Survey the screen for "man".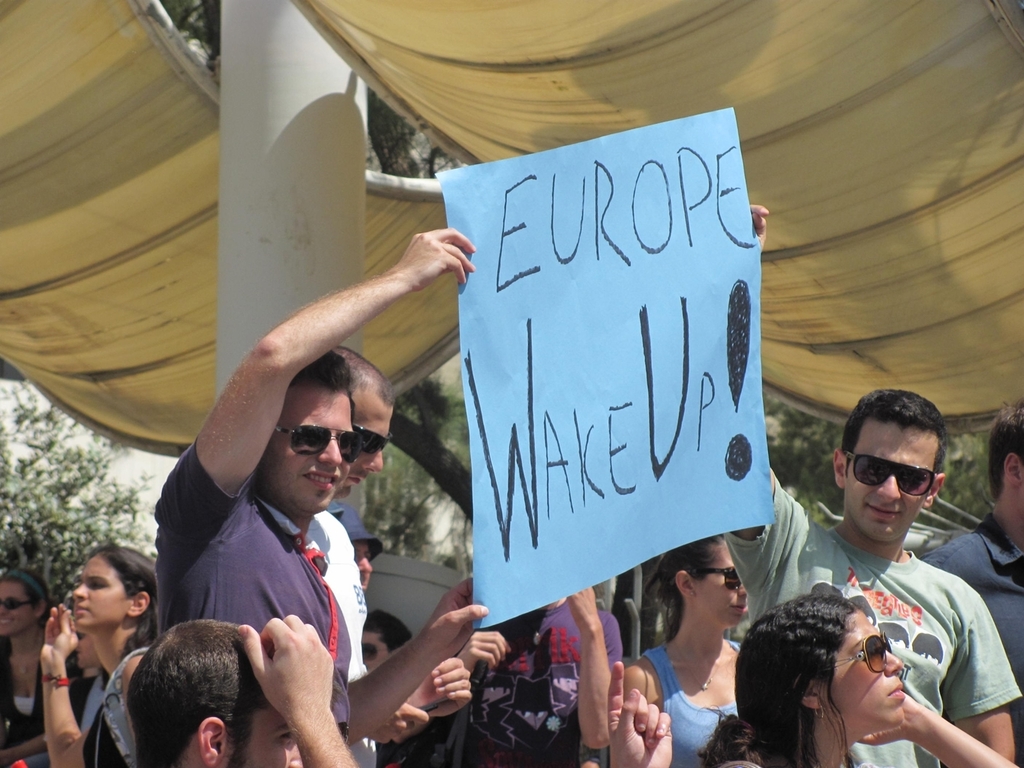
Survey found: 127:611:356:767.
